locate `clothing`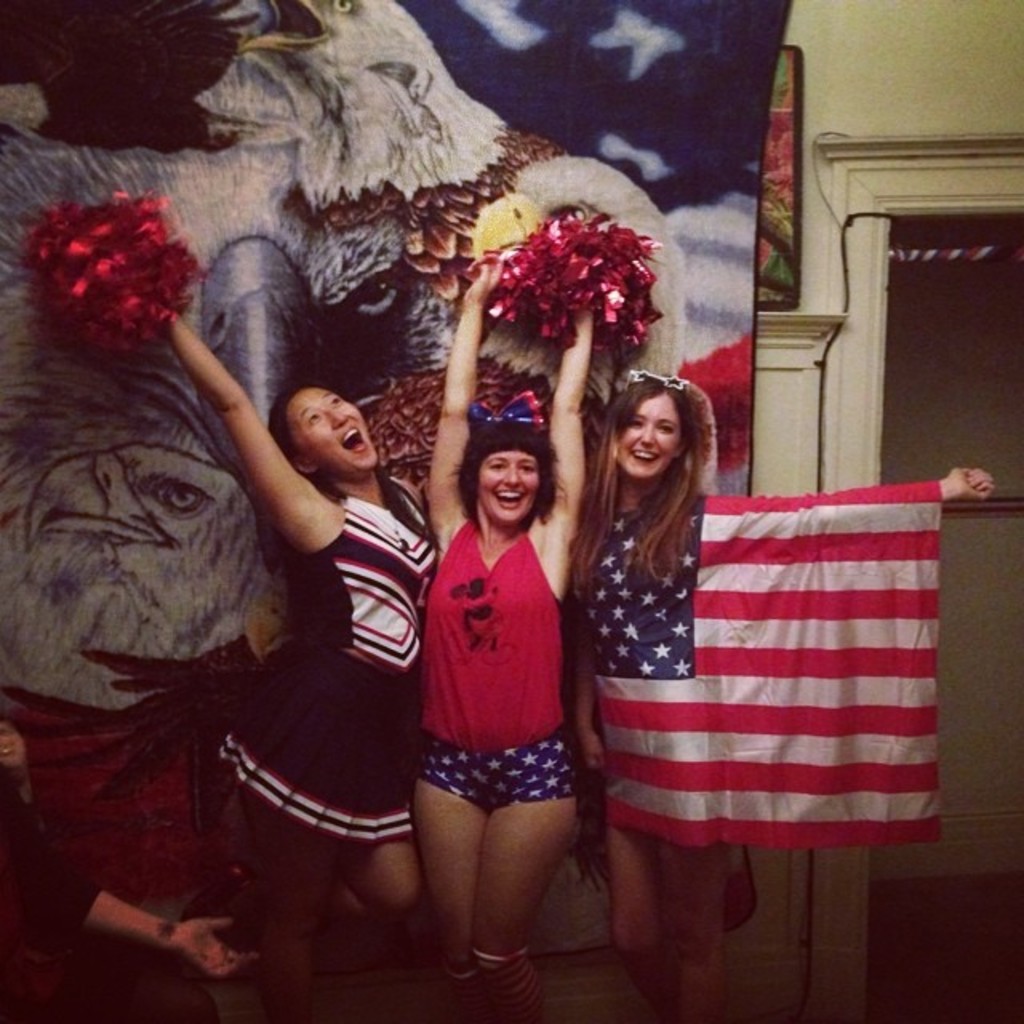
detection(584, 477, 942, 854)
